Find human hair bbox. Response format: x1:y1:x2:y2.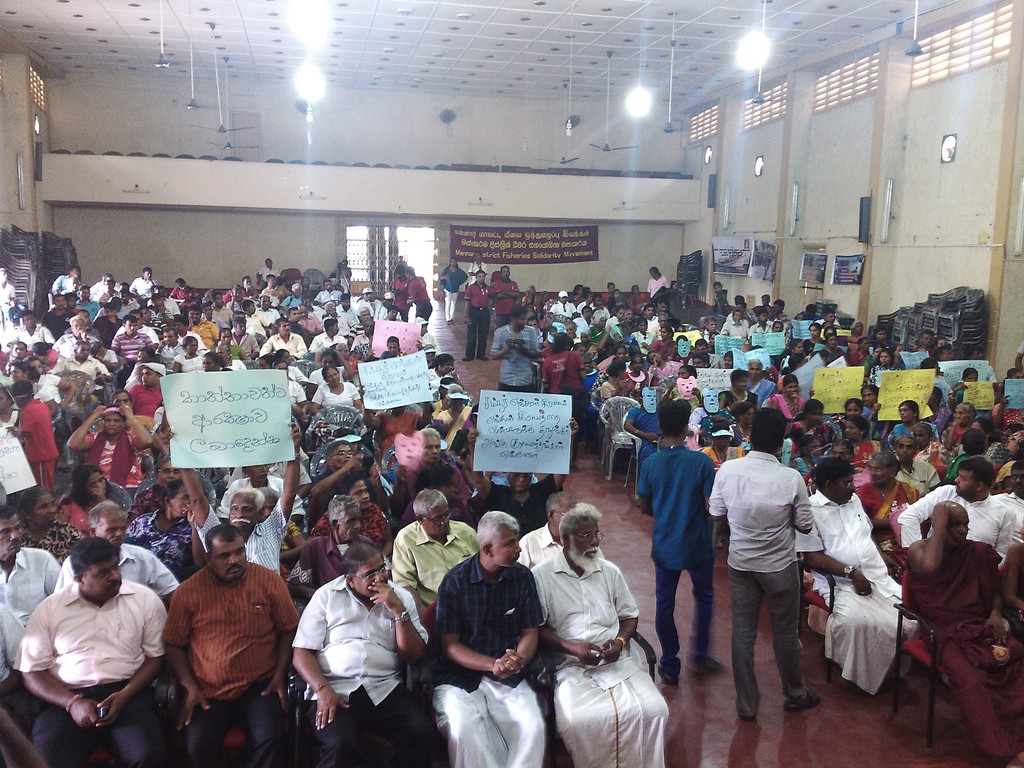
232:490:268:516.
